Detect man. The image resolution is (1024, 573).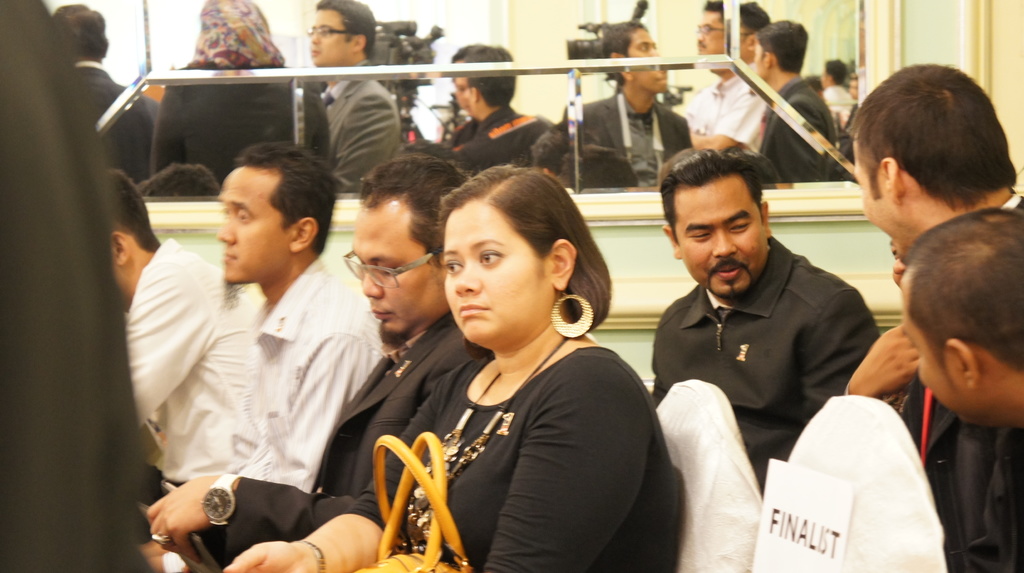
815:58:858:130.
